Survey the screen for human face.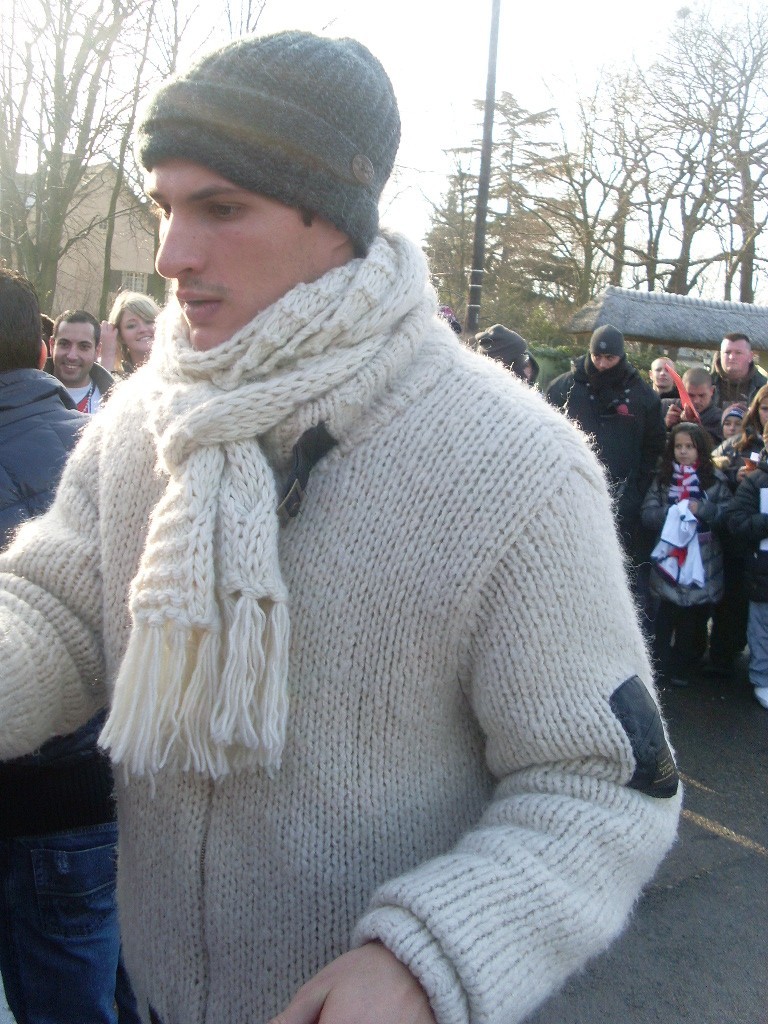
Survey found: detection(756, 400, 765, 426).
